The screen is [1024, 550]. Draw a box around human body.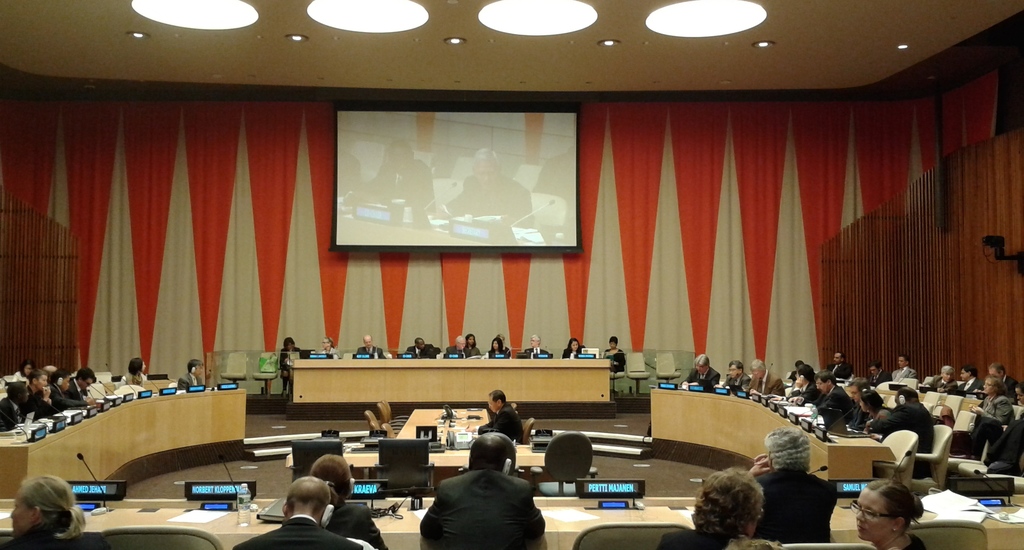
{"x1": 119, "y1": 354, "x2": 147, "y2": 390}.
